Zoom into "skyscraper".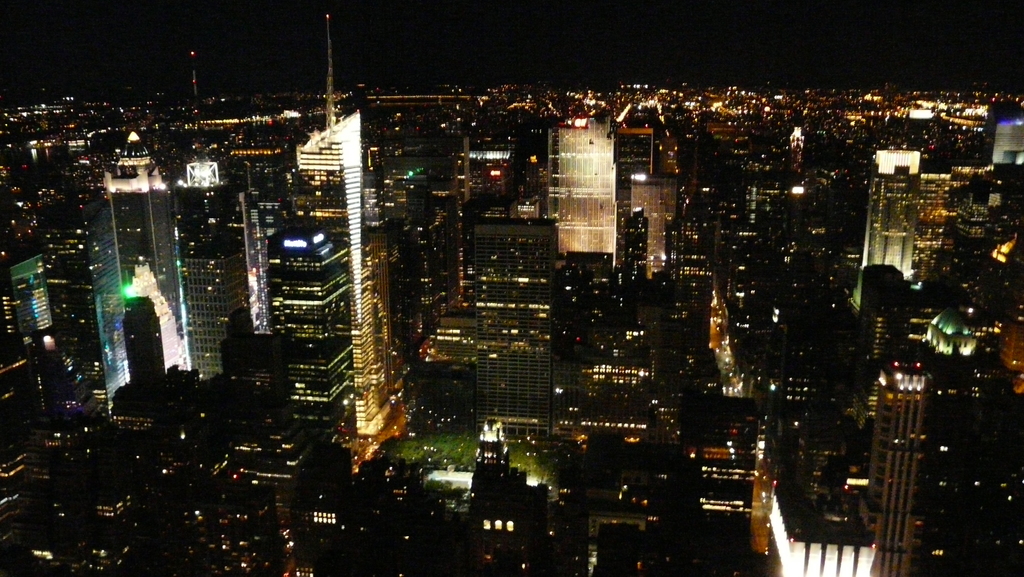
Zoom target: left=257, top=218, right=358, bottom=428.
